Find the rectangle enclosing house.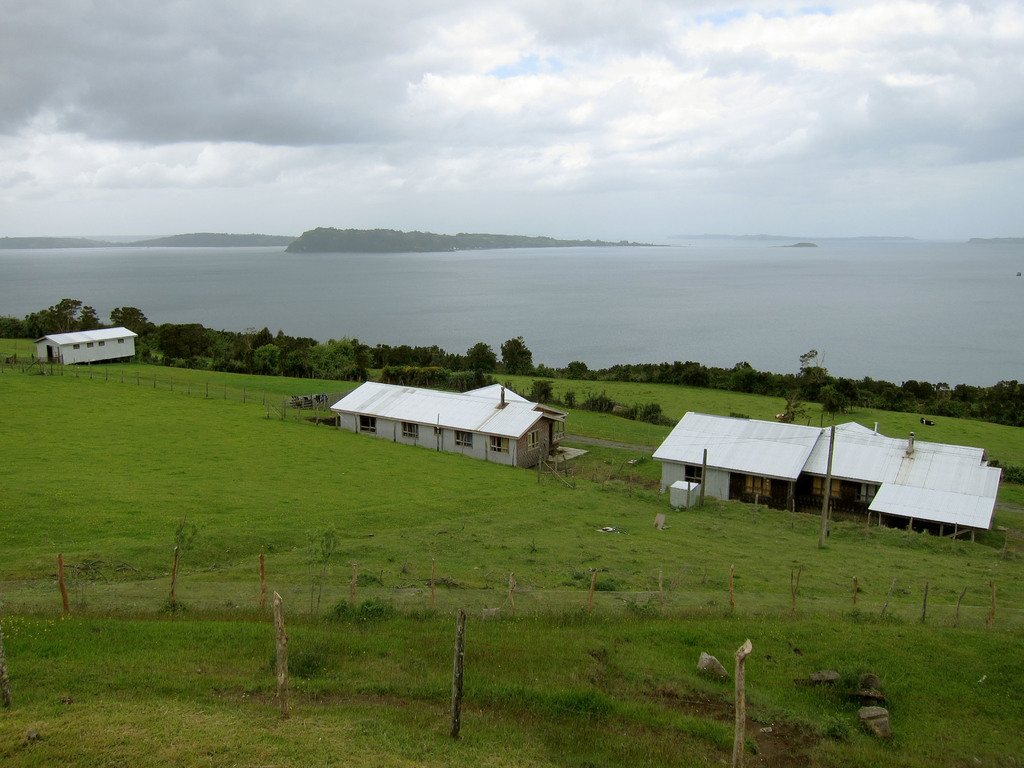
detection(30, 323, 138, 367).
